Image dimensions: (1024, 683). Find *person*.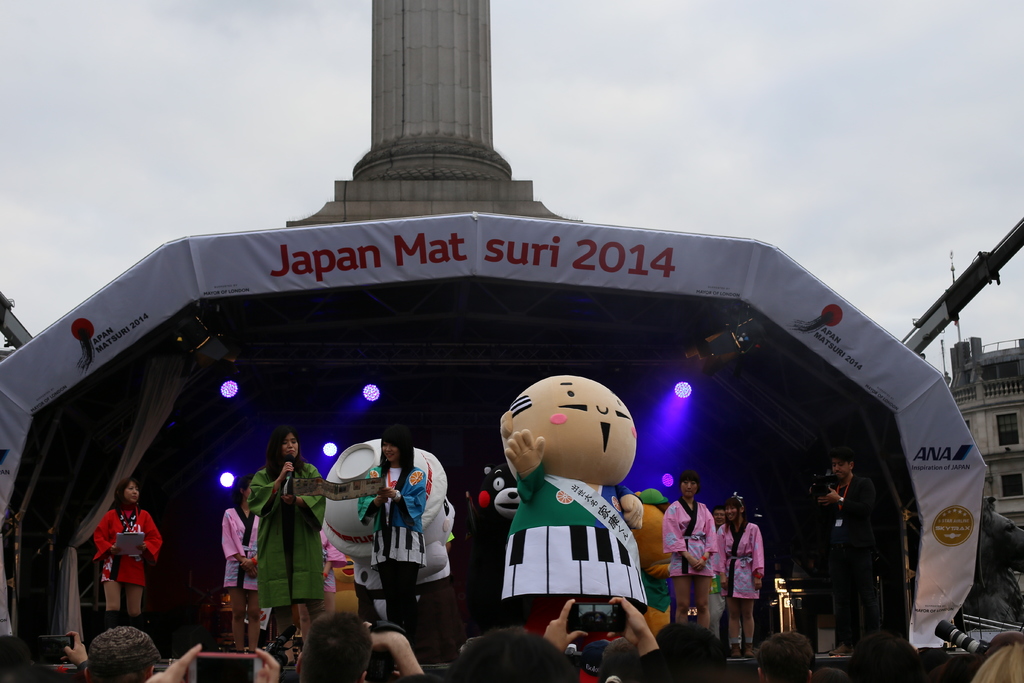
detection(662, 473, 714, 635).
